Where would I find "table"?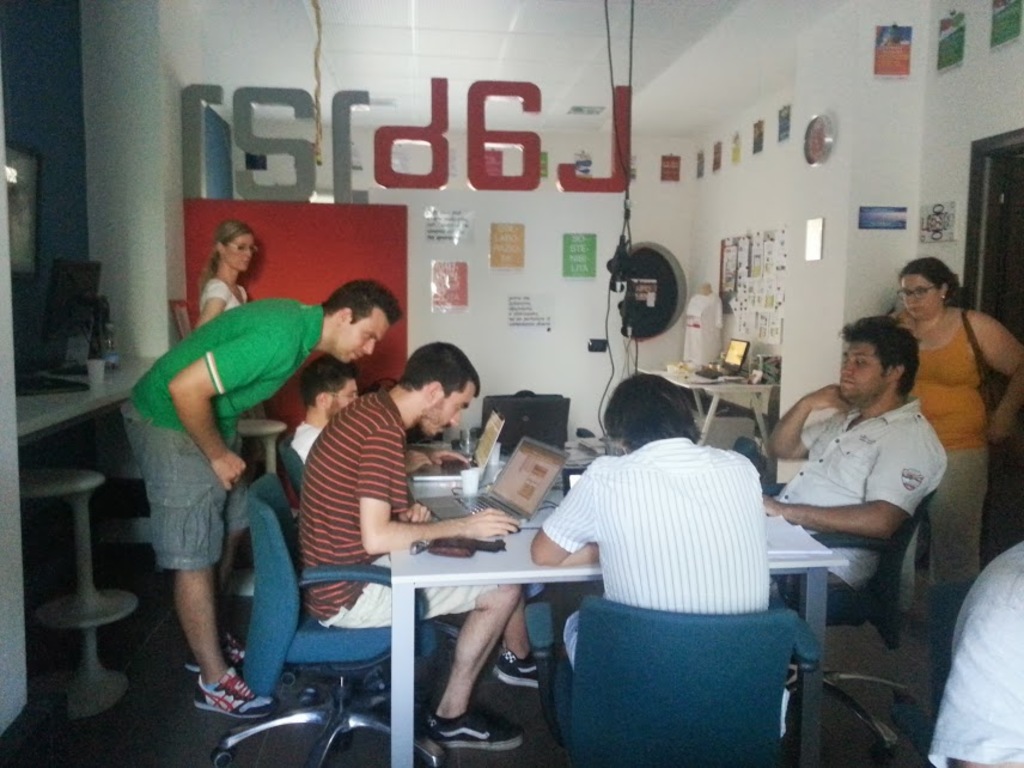
At 11:346:157:447.
